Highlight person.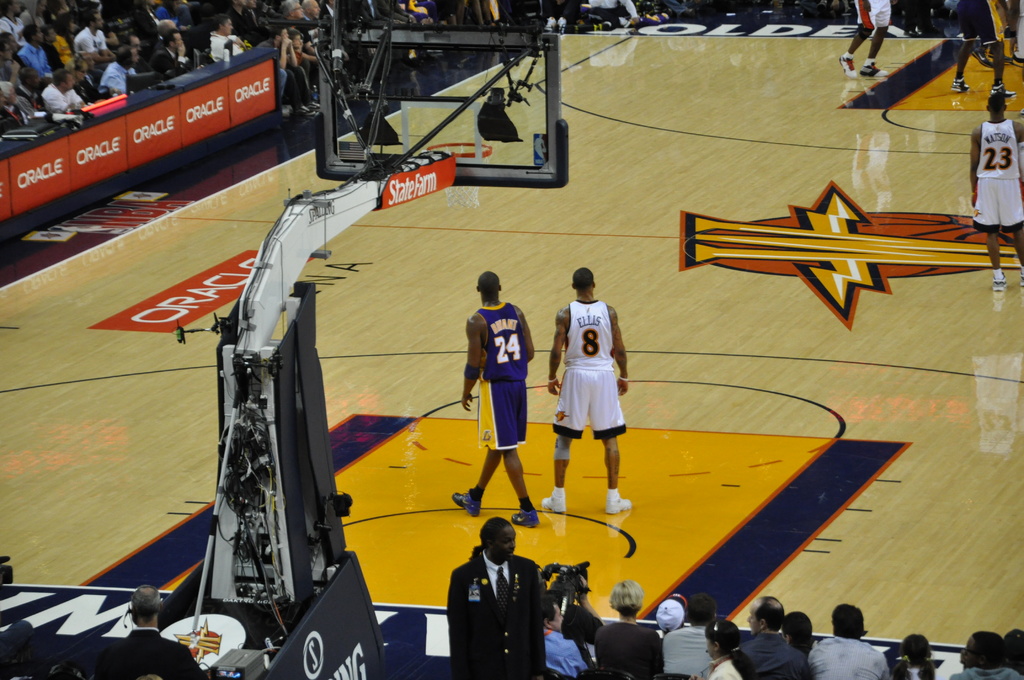
Highlighted region: (545, 263, 645, 523).
